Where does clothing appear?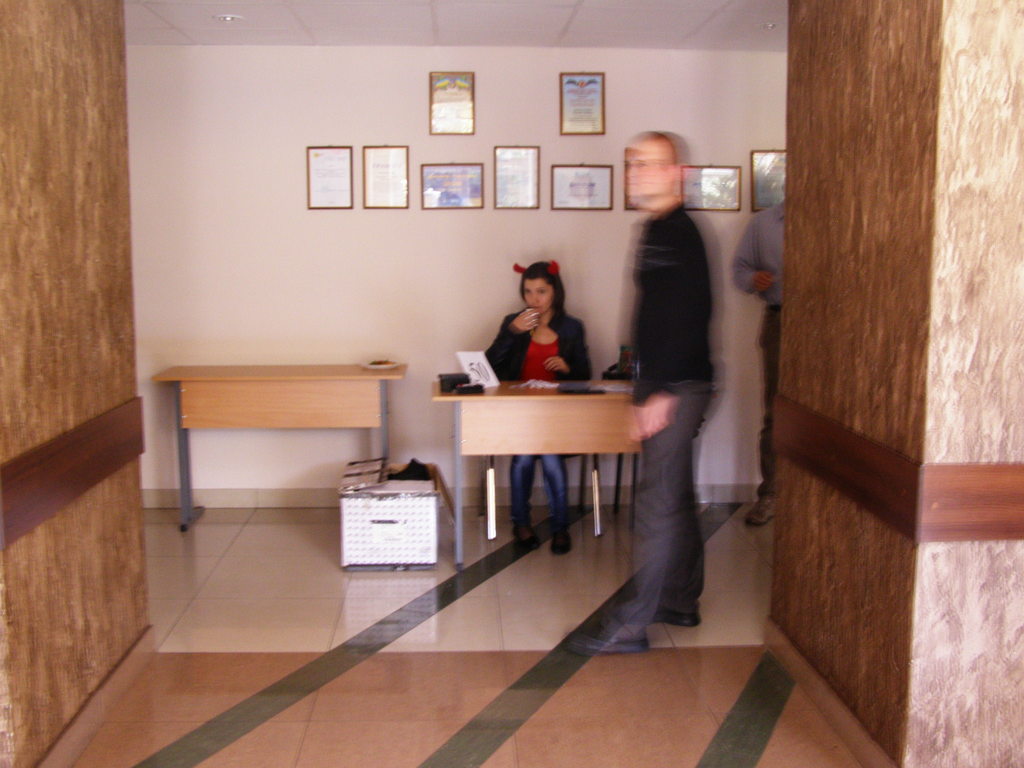
Appears at 727,198,785,477.
